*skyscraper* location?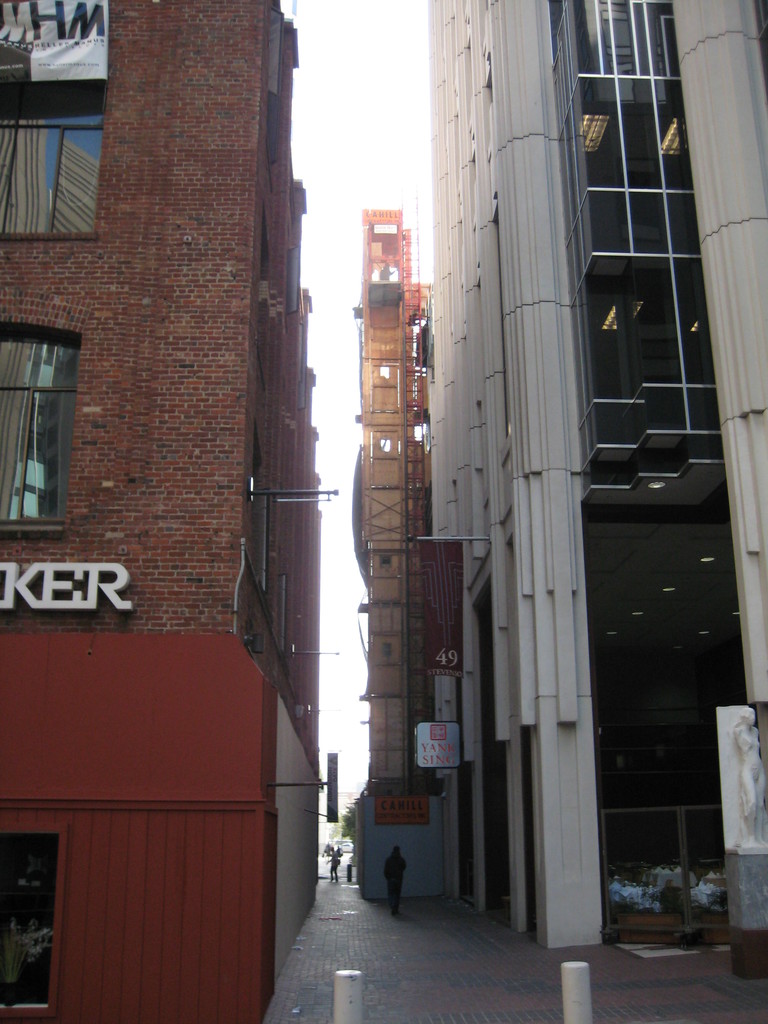
region(405, 0, 767, 966)
